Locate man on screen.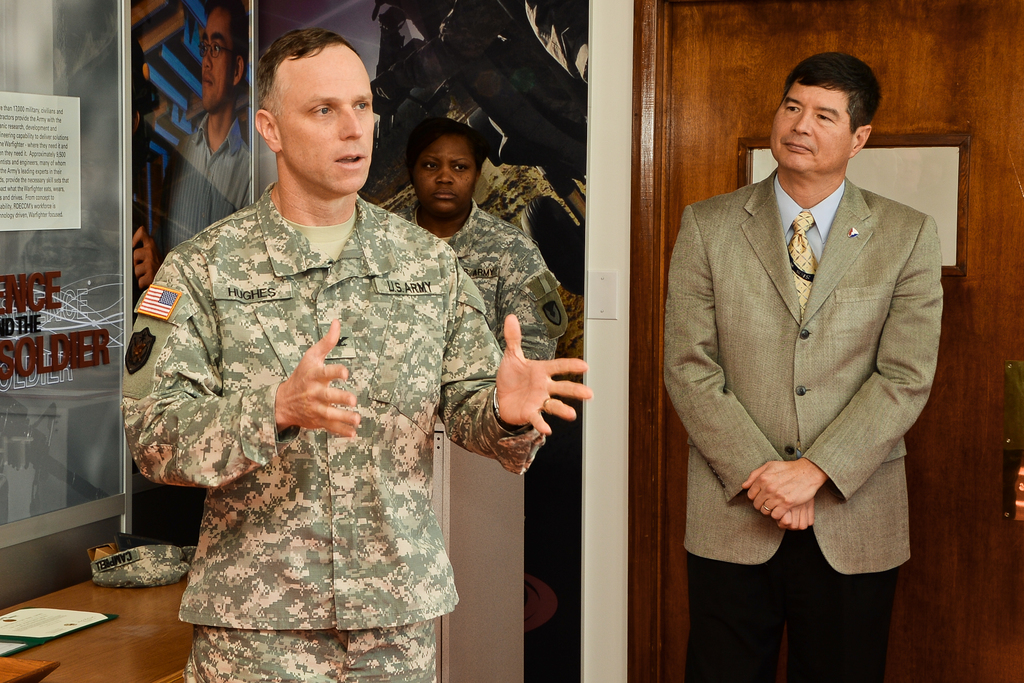
On screen at bbox(124, 21, 593, 682).
